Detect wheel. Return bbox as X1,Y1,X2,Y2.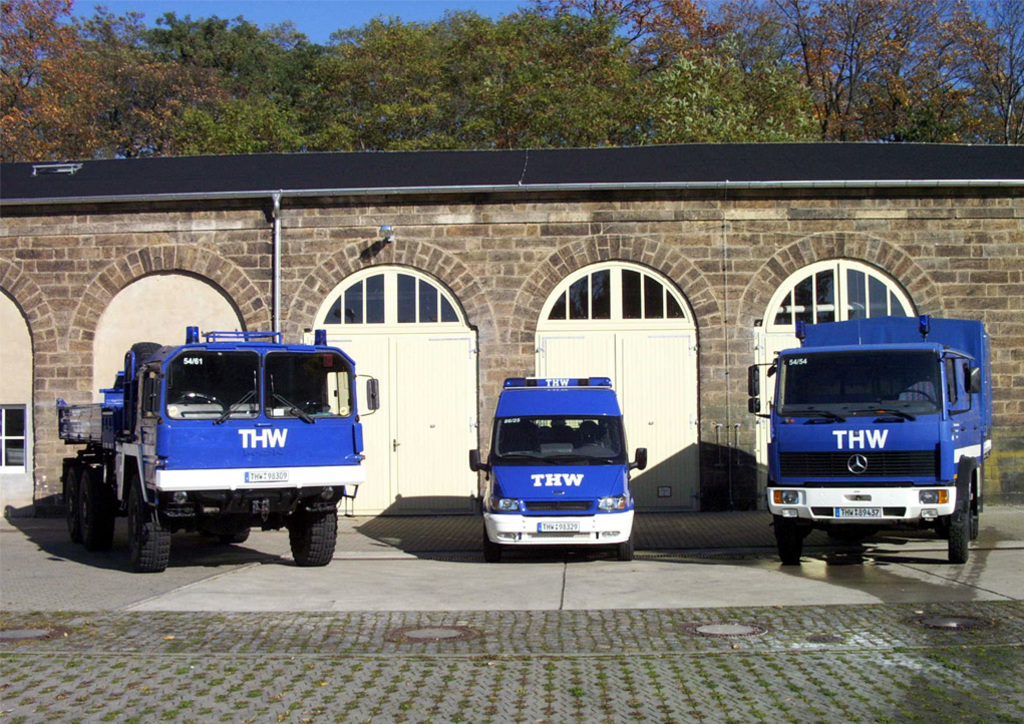
968,490,978,539.
